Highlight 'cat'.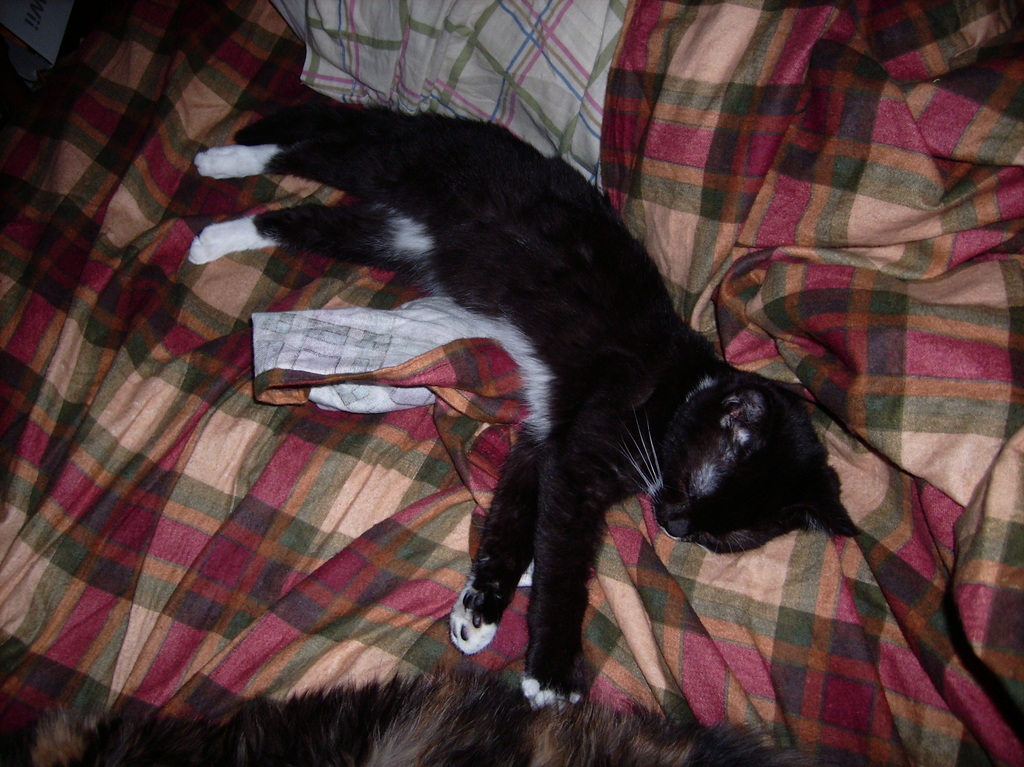
Highlighted region: 182/79/865/721.
